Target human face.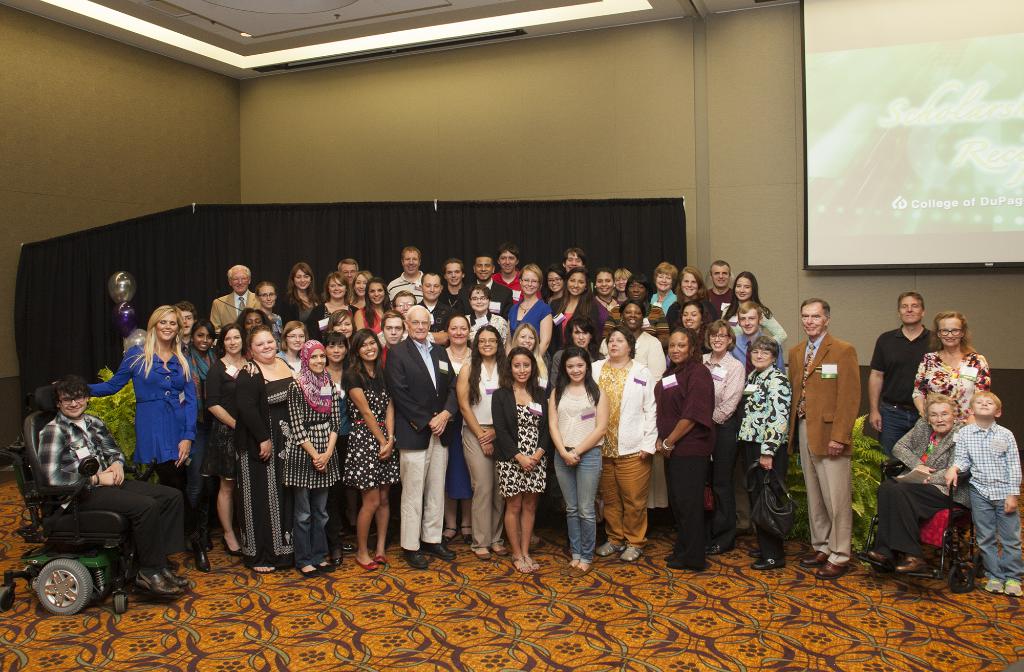
Target region: 523 269 540 294.
